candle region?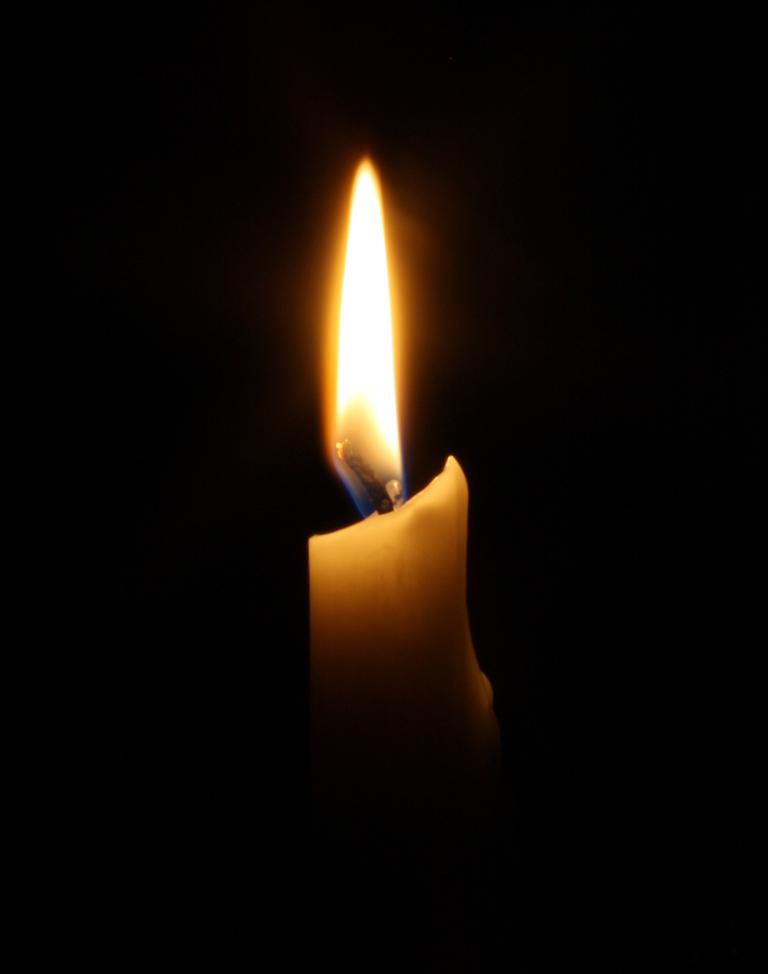
bbox(291, 128, 491, 804)
